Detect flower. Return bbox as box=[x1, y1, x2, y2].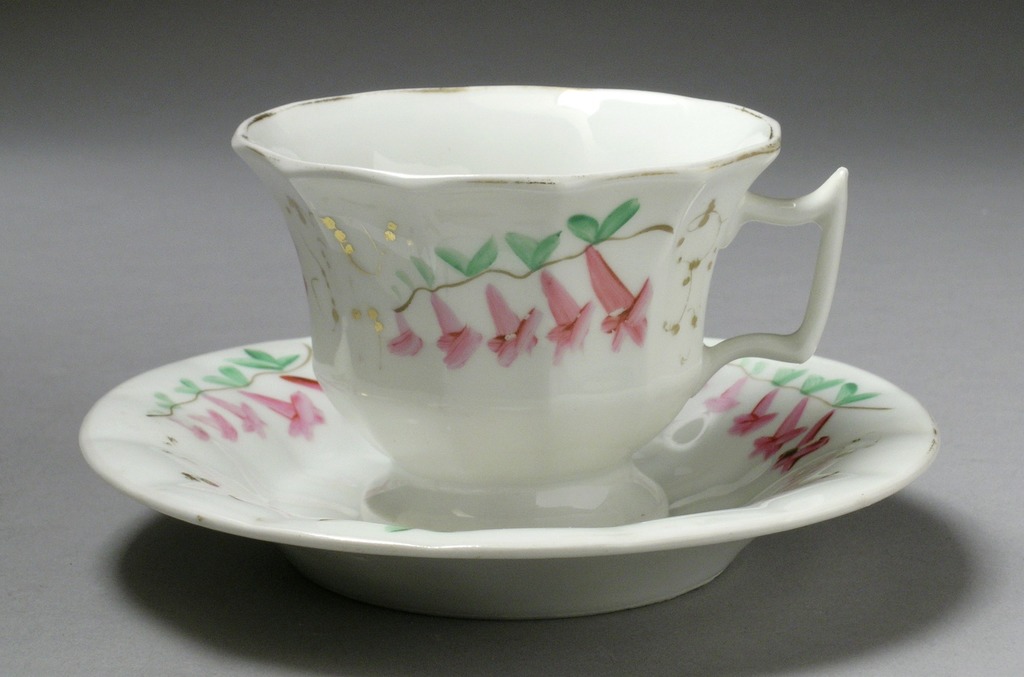
box=[240, 388, 327, 438].
